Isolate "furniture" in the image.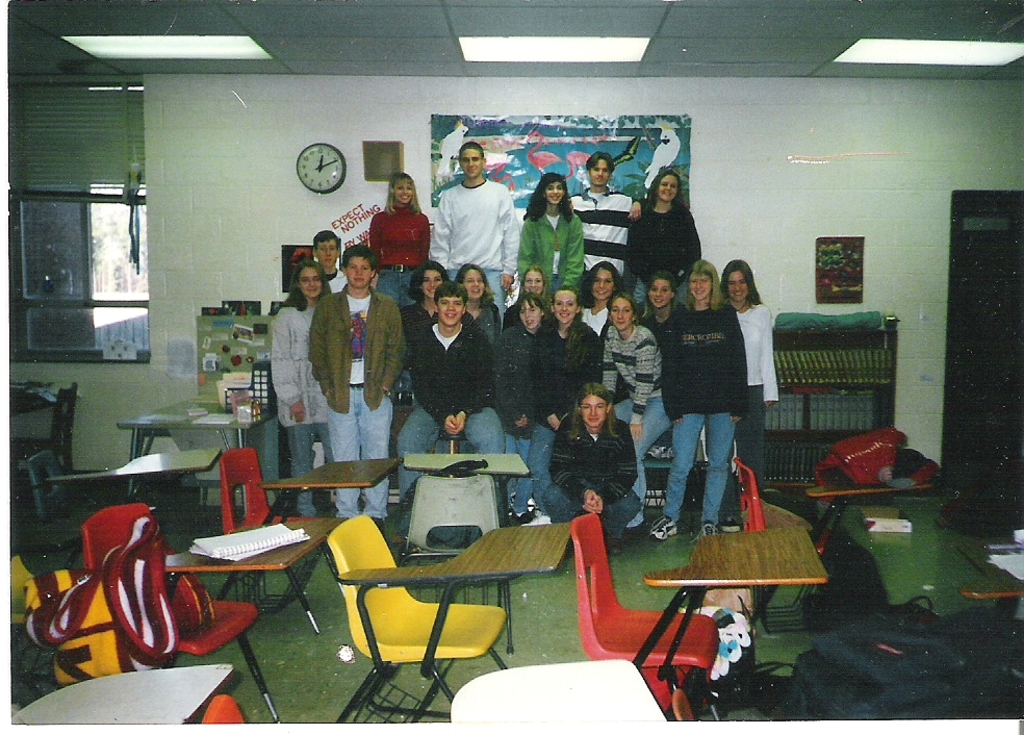
Isolated region: bbox(959, 538, 1023, 590).
